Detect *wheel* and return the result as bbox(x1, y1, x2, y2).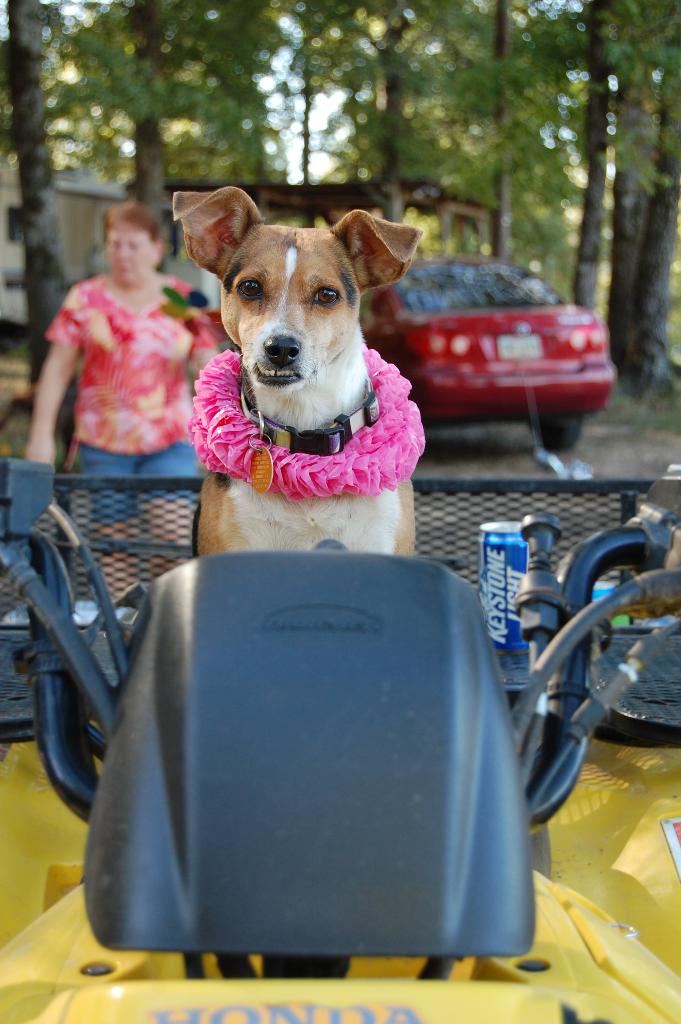
bbox(525, 412, 594, 455).
